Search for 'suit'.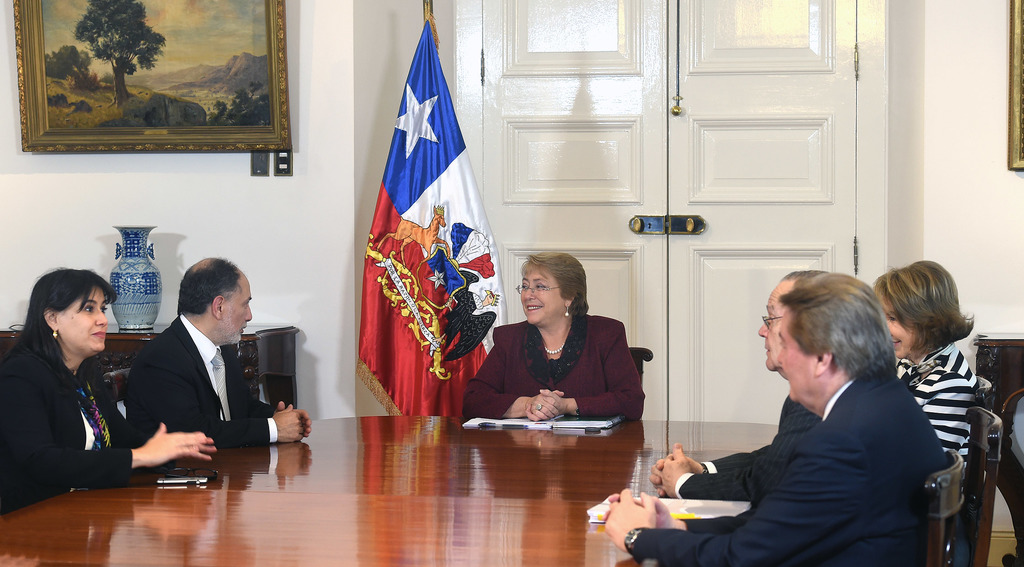
Found at left=671, top=394, right=817, bottom=508.
